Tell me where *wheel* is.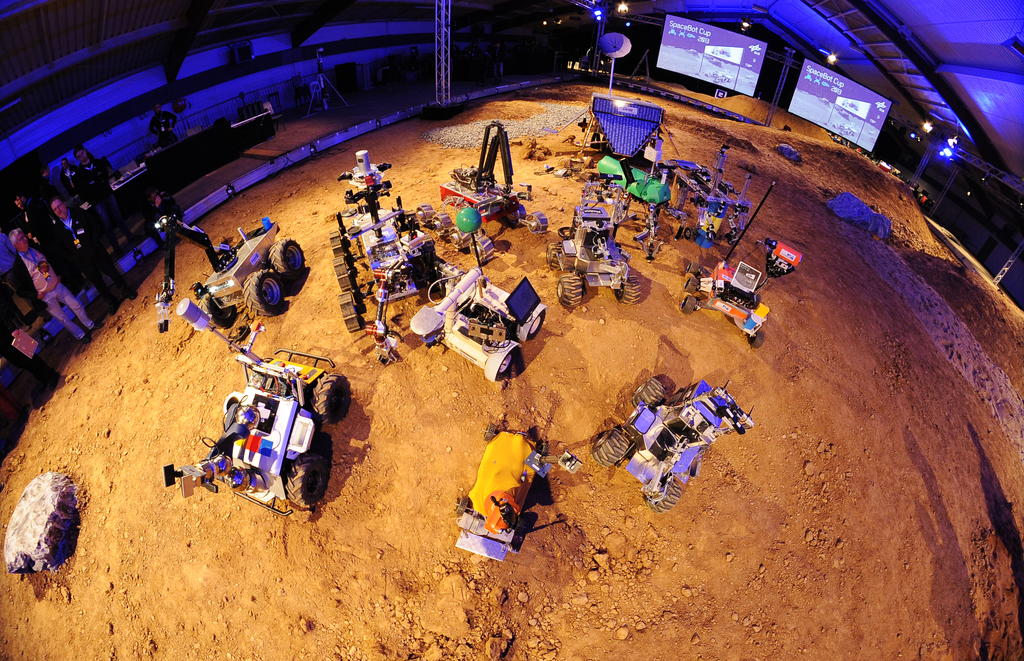
*wheel* is at [282,442,329,519].
